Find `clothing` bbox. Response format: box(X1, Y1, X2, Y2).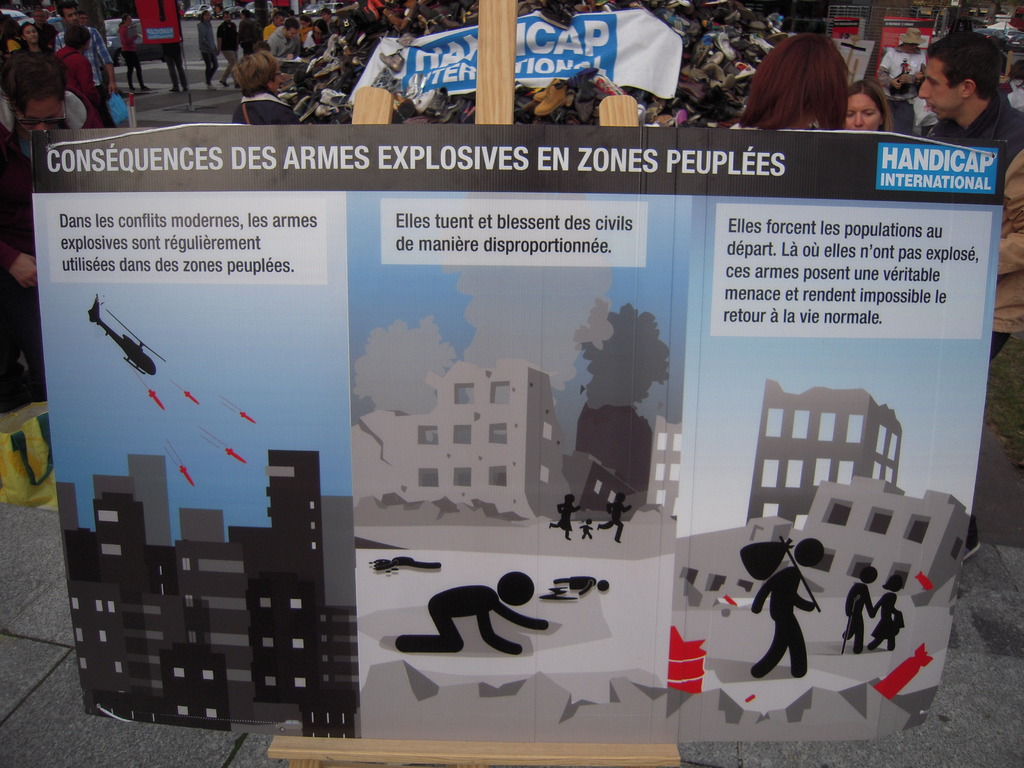
box(269, 24, 300, 56).
